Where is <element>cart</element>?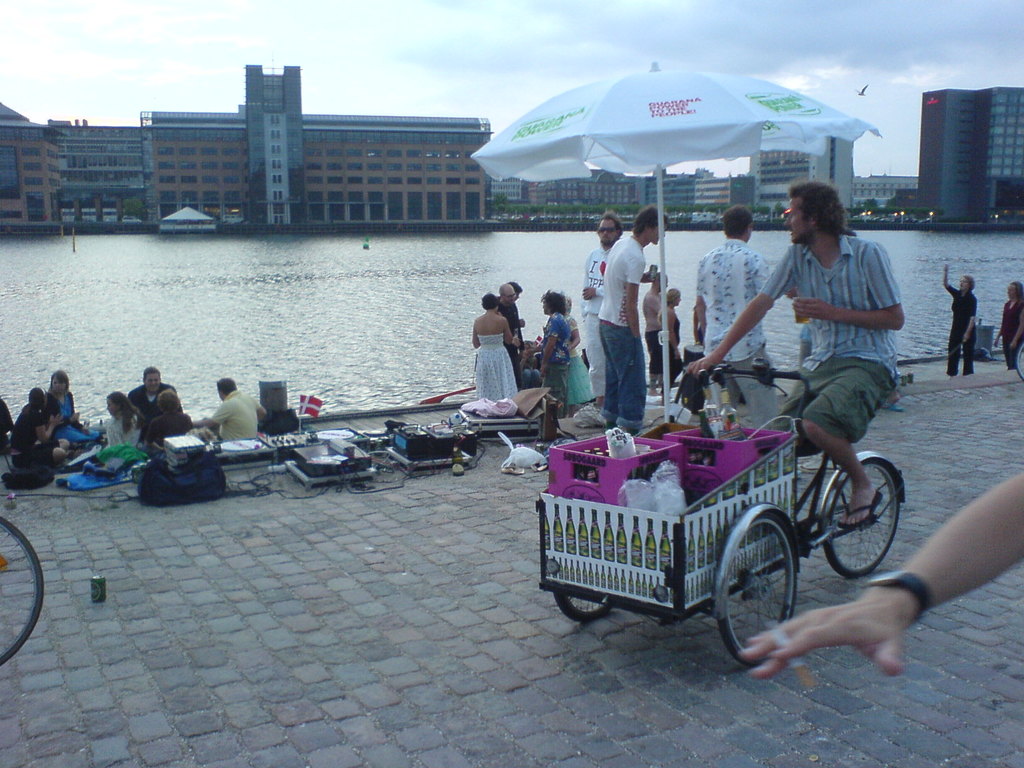
rect(534, 362, 904, 672).
